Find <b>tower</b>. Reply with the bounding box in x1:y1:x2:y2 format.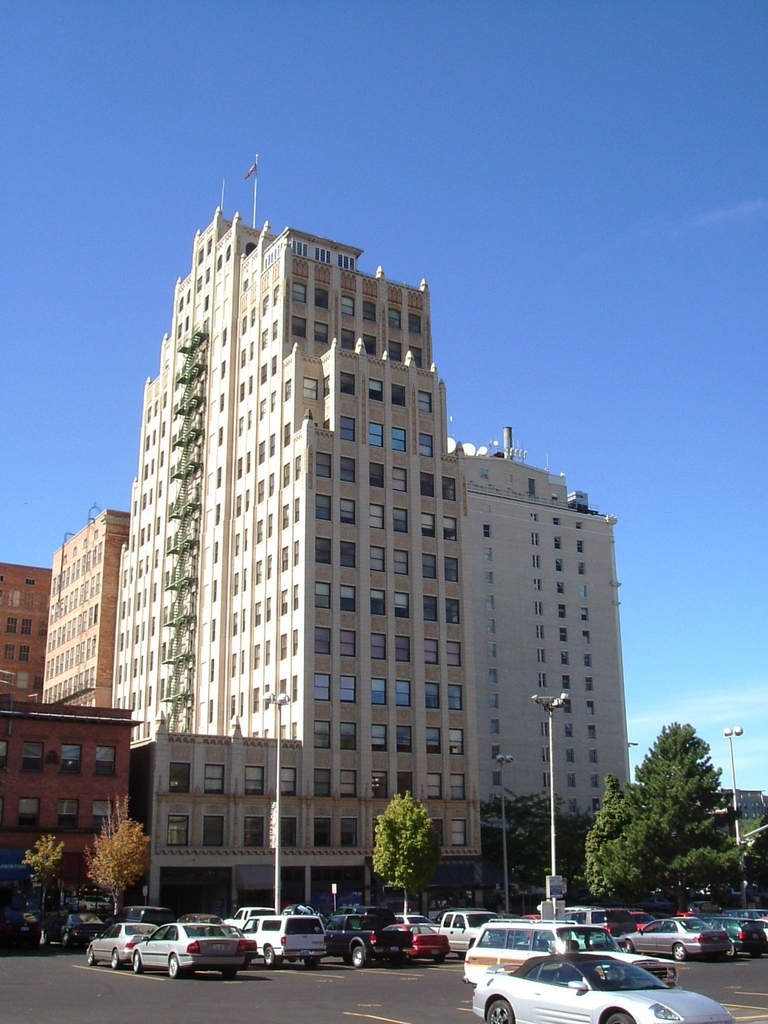
202:266:633:882.
